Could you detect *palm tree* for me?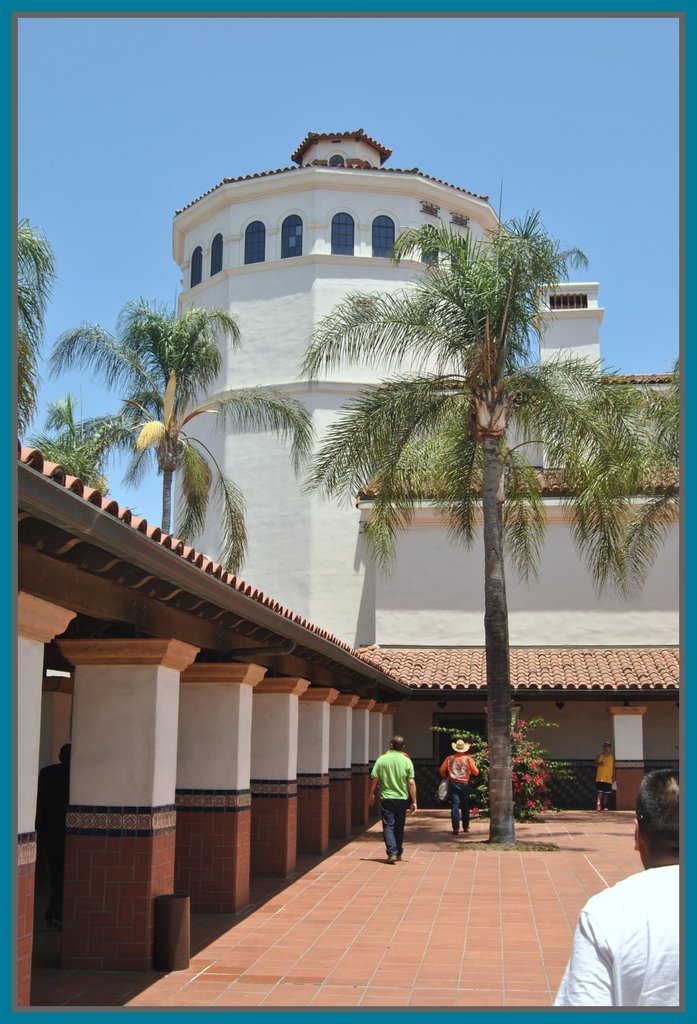
Detection result: <region>36, 291, 319, 575</region>.
